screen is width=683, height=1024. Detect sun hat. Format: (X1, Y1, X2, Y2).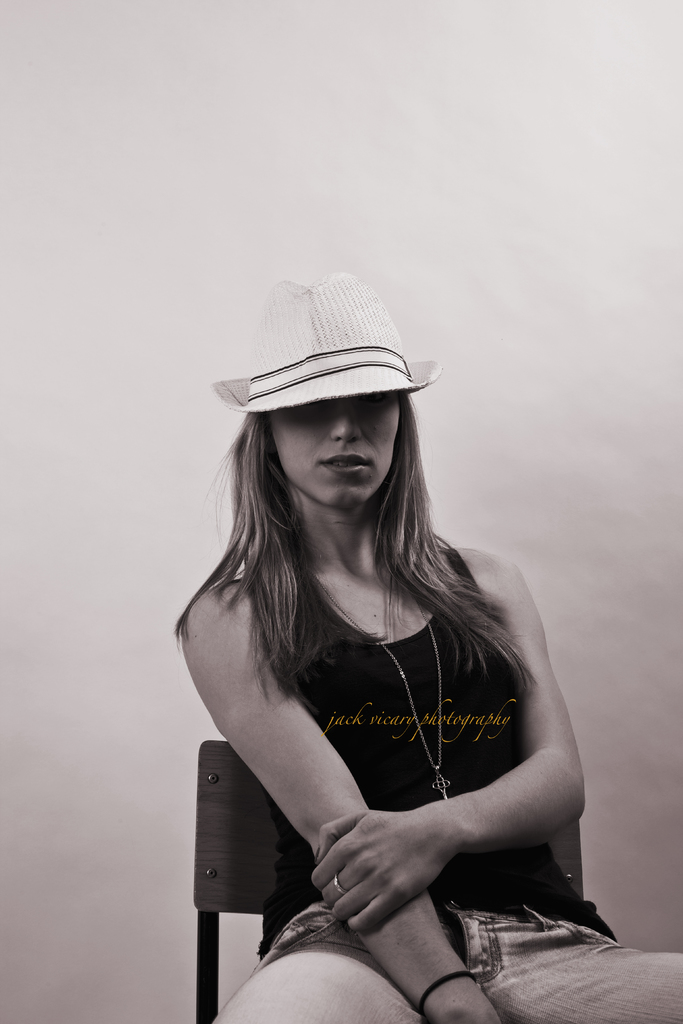
(202, 270, 448, 417).
